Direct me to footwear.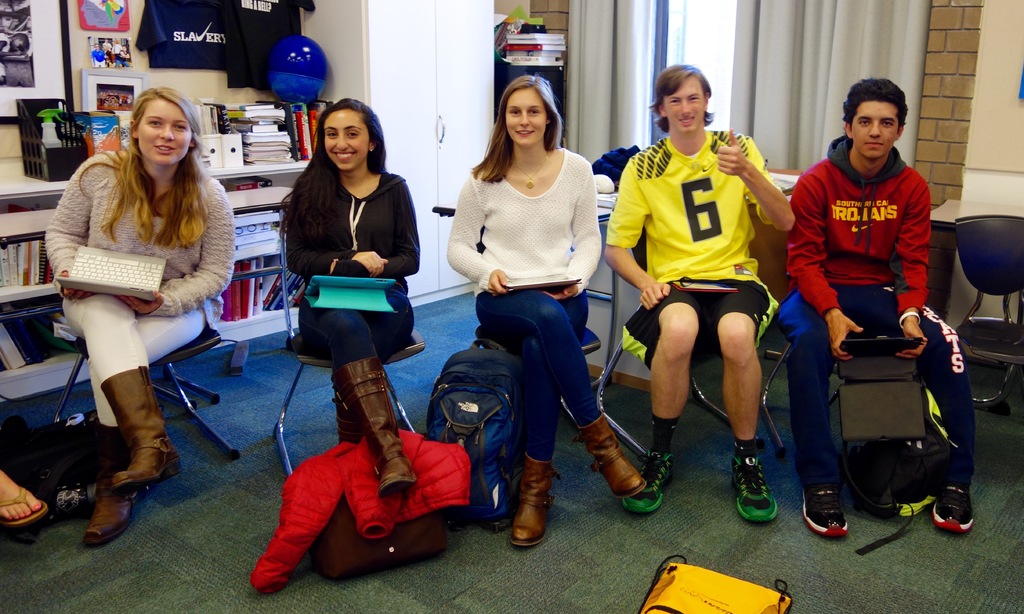
Direction: crop(331, 353, 422, 500).
